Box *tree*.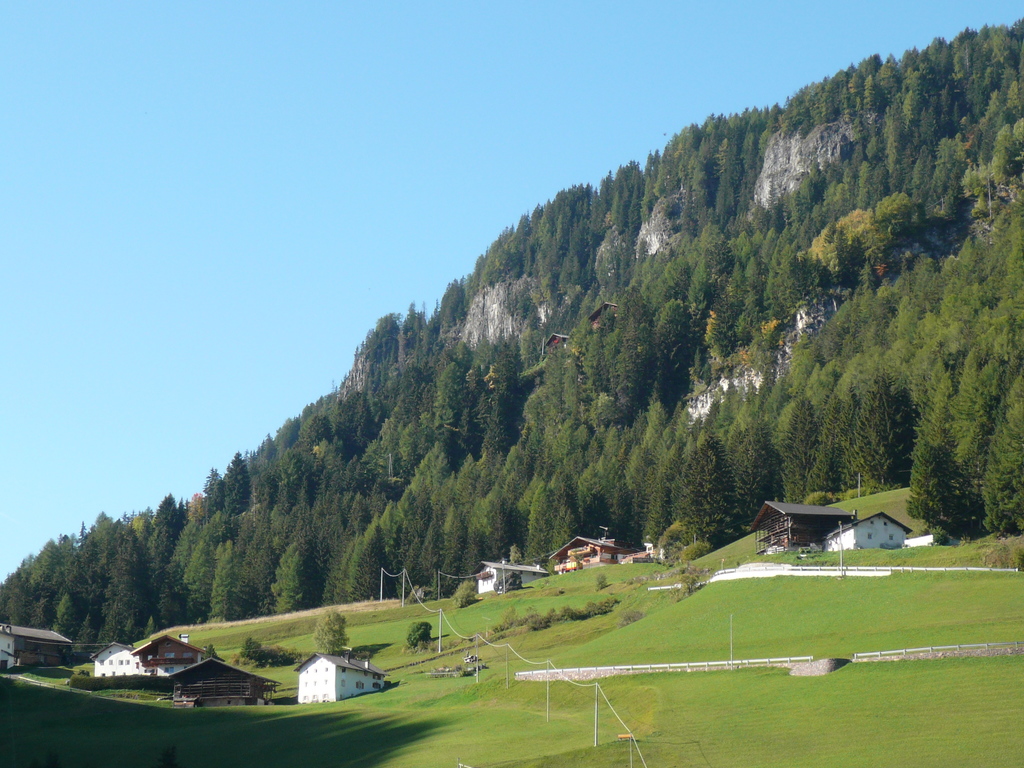
bbox=(520, 475, 589, 567).
